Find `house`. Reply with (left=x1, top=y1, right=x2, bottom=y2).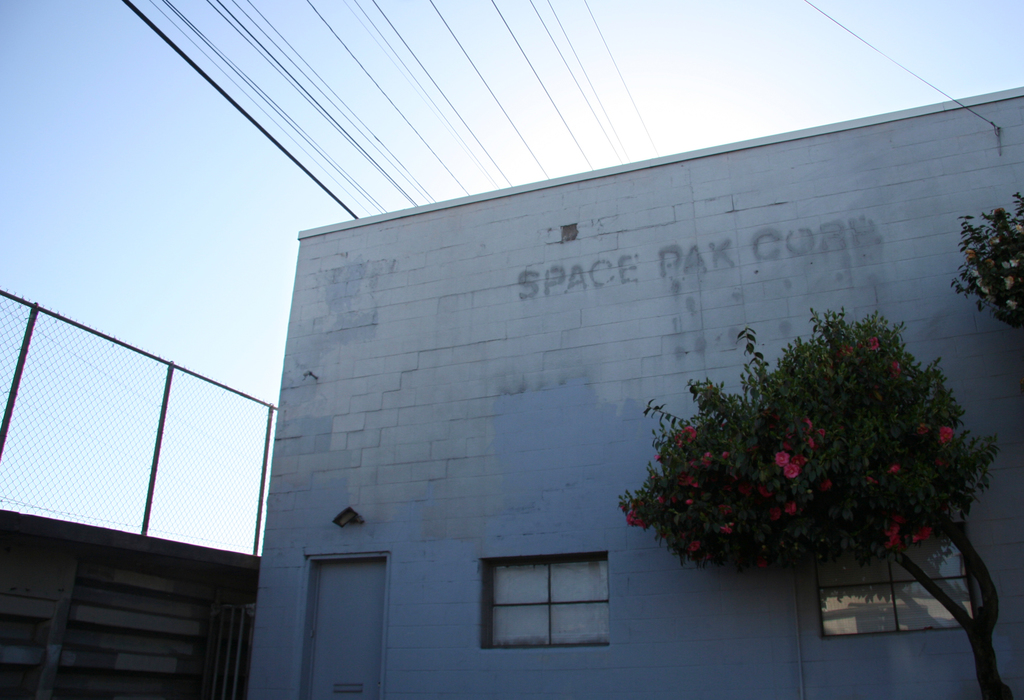
(left=189, top=64, right=1023, bottom=673).
